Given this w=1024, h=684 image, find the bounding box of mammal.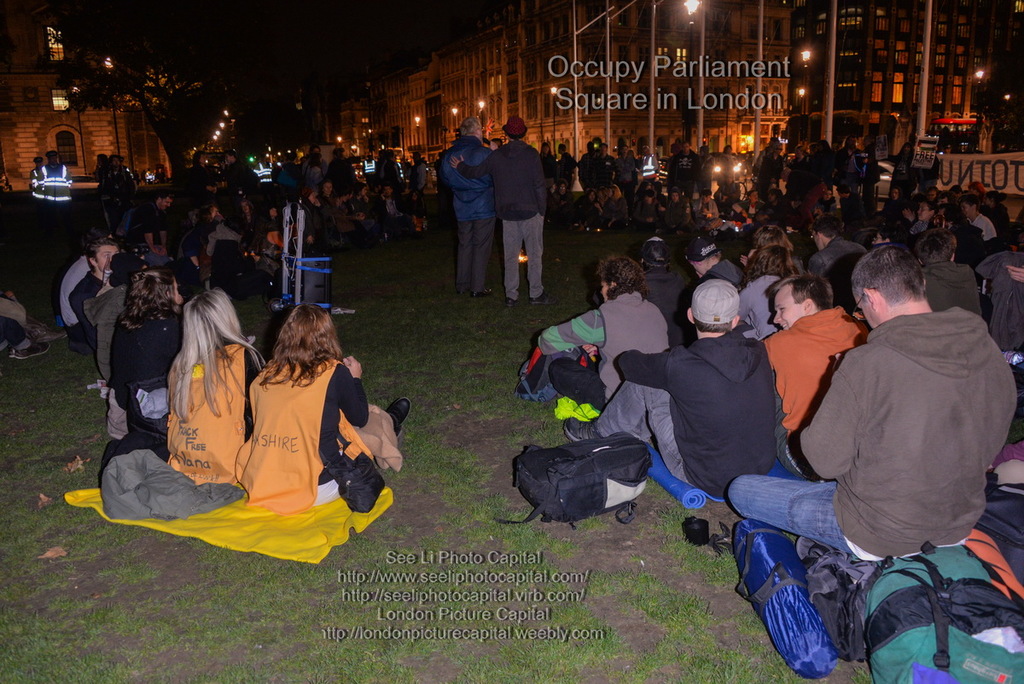
rect(730, 240, 1022, 564).
